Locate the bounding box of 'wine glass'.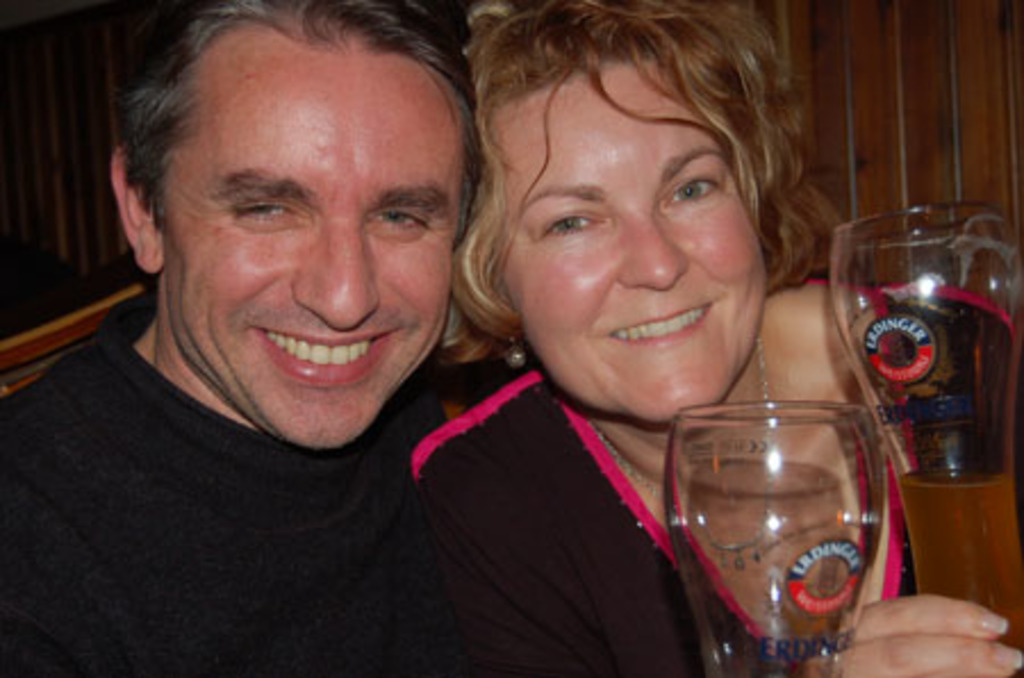
Bounding box: 831, 200, 1022, 676.
